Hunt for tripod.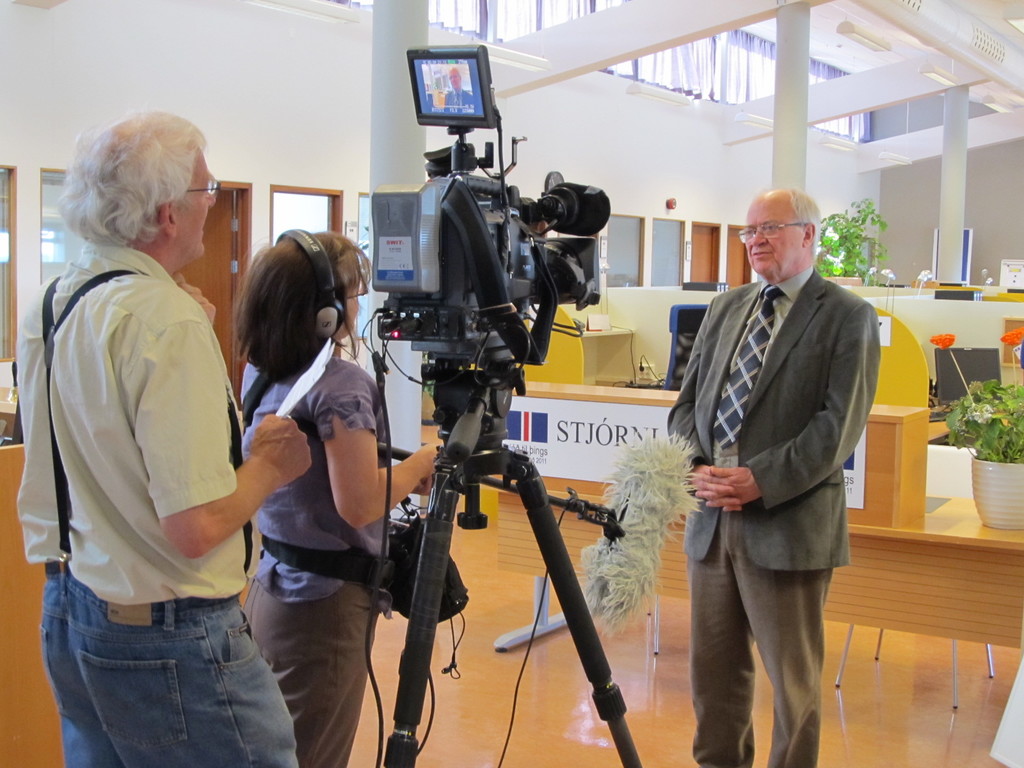
Hunted down at <bbox>373, 352, 641, 767</bbox>.
